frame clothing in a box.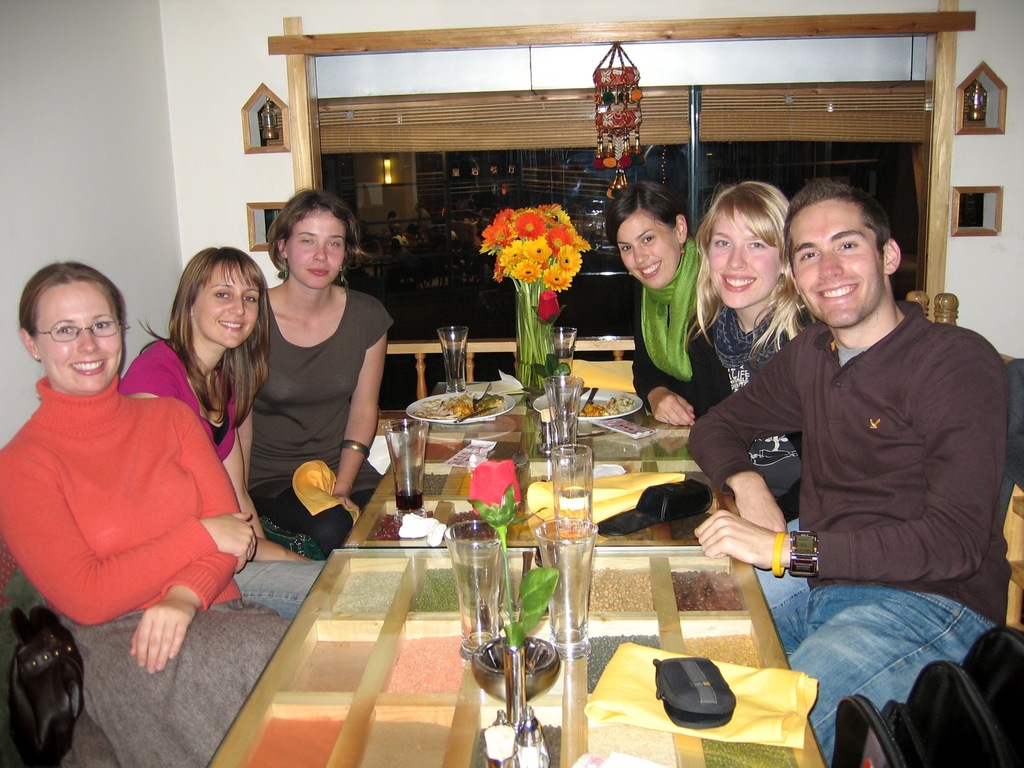
select_region(686, 295, 1012, 767).
